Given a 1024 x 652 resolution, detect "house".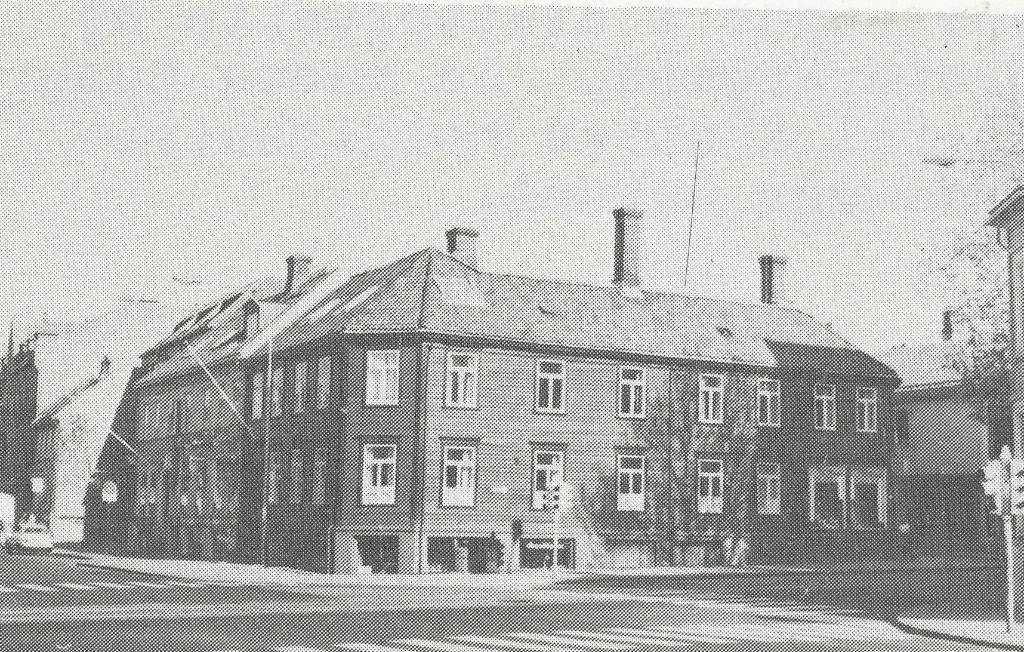
<box>880,345,1006,560</box>.
